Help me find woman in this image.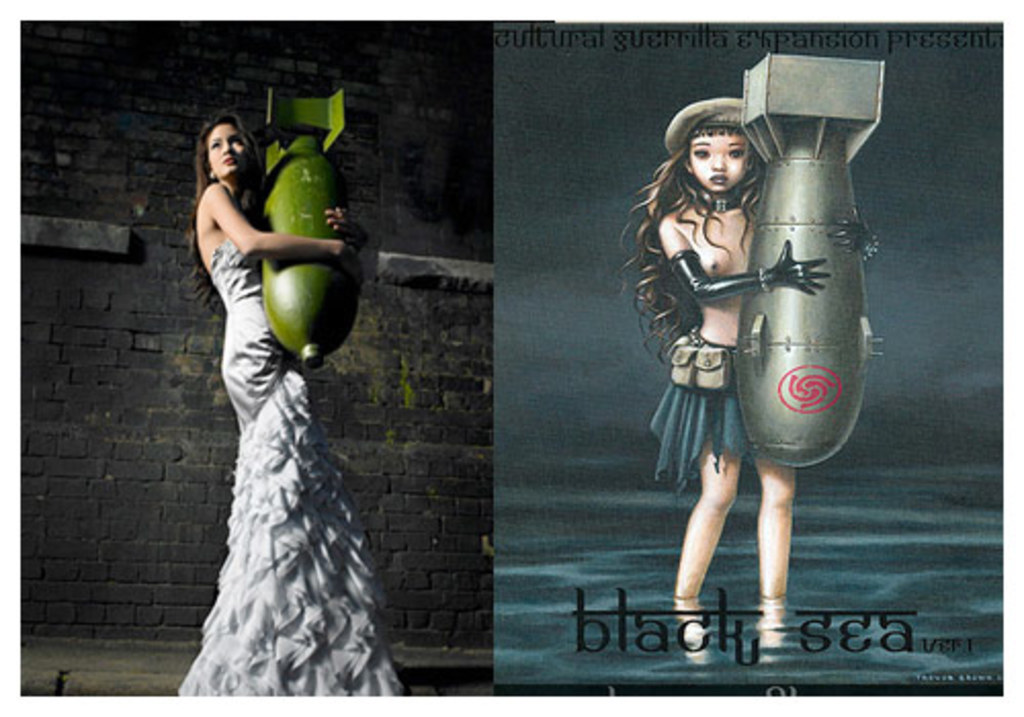
Found it: (x1=623, y1=86, x2=885, y2=647).
